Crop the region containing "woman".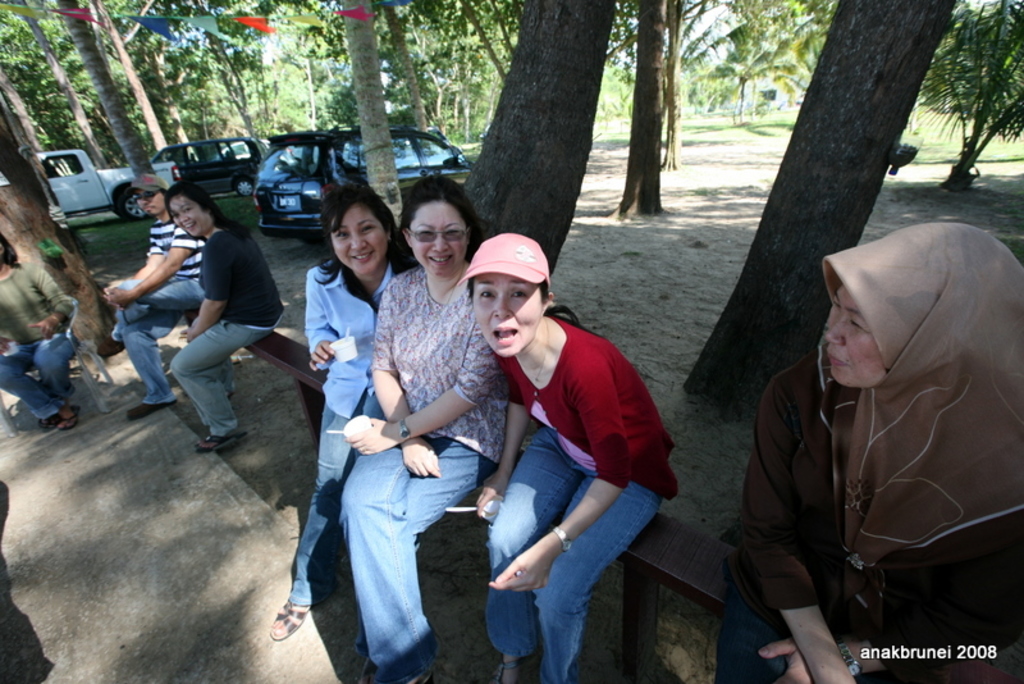
Crop region: bbox=[164, 179, 289, 456].
